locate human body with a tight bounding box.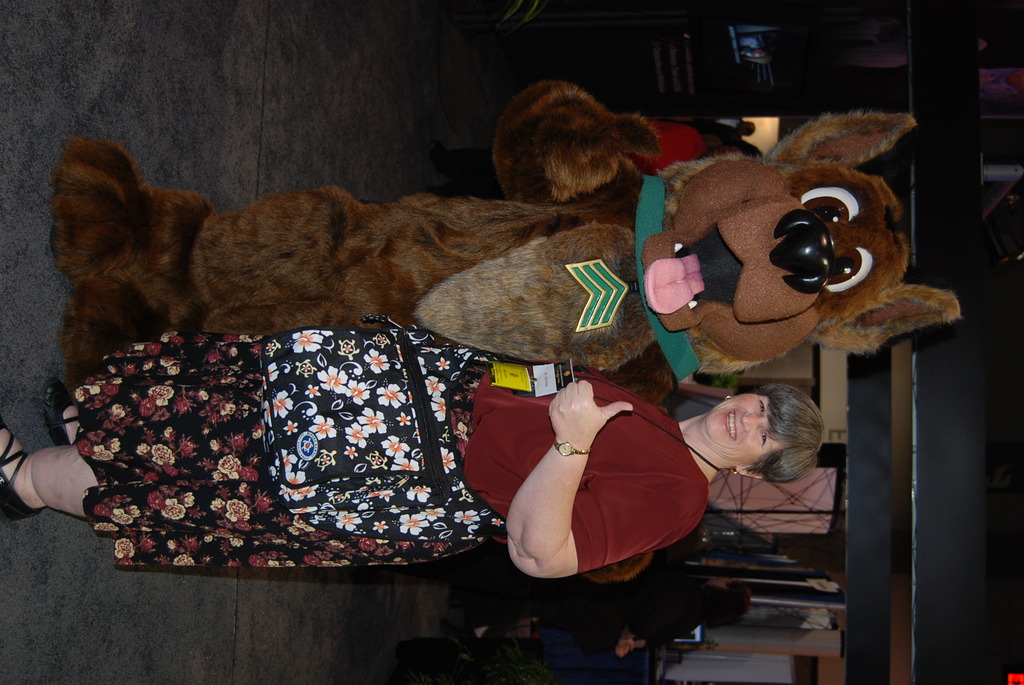
0/350/826/578.
